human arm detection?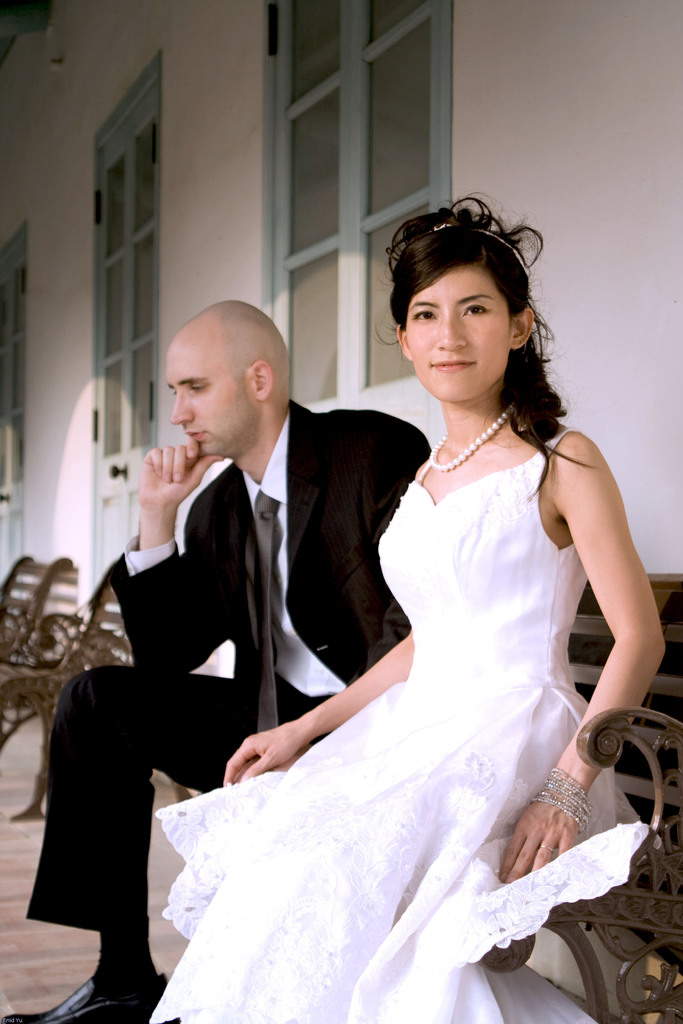
x1=227, y1=602, x2=413, y2=782
